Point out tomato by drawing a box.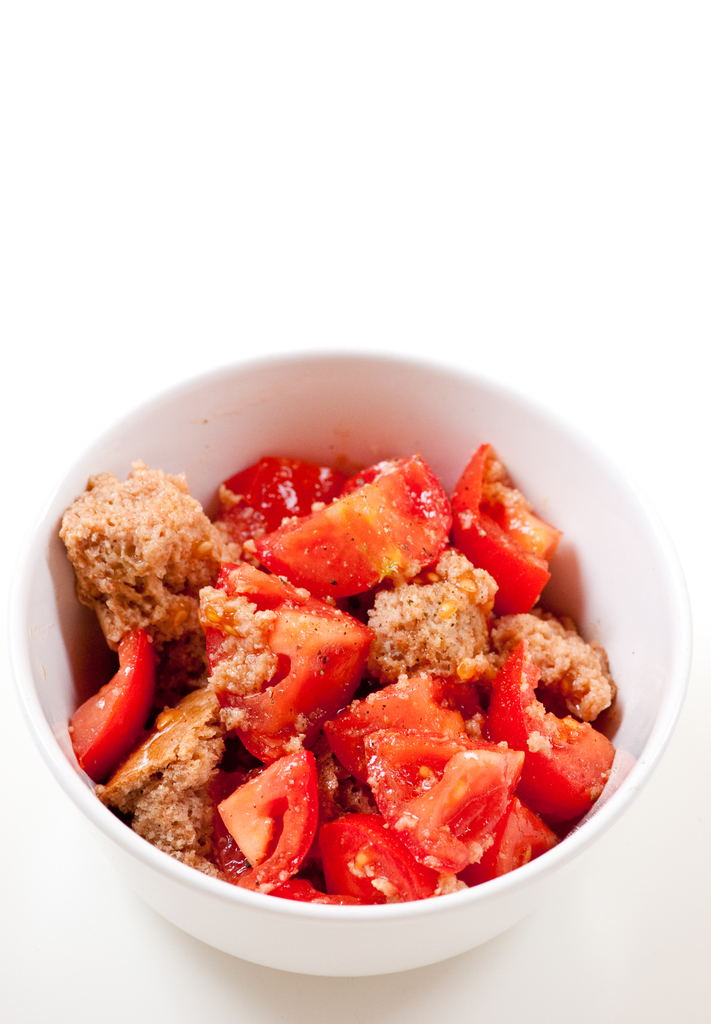
[208,599,374,764].
